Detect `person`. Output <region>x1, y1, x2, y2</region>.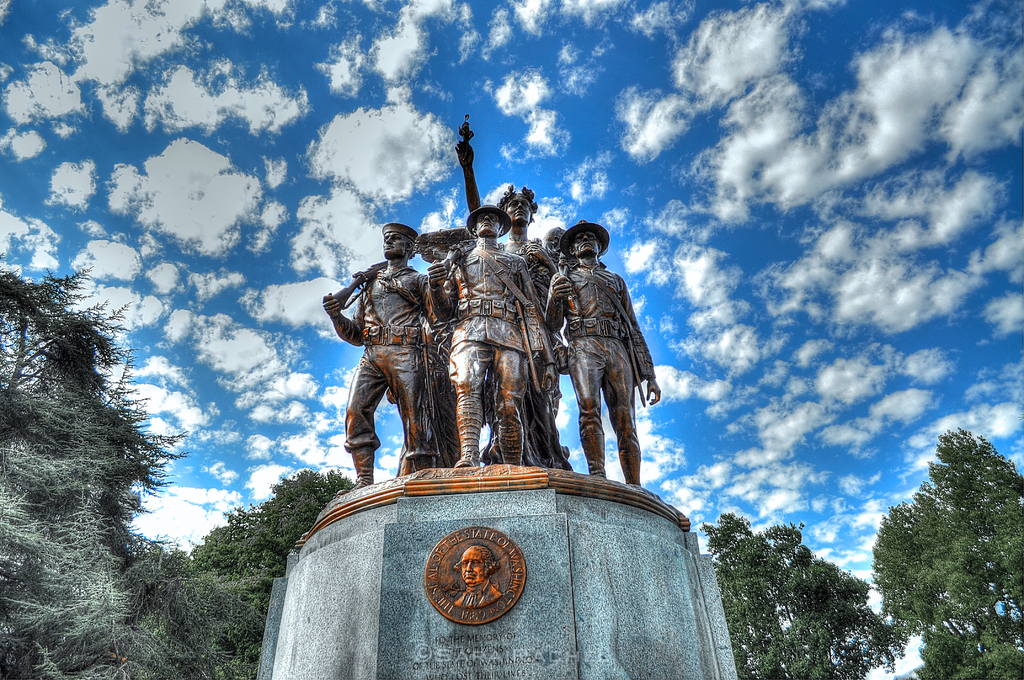
<region>317, 220, 440, 496</region>.
